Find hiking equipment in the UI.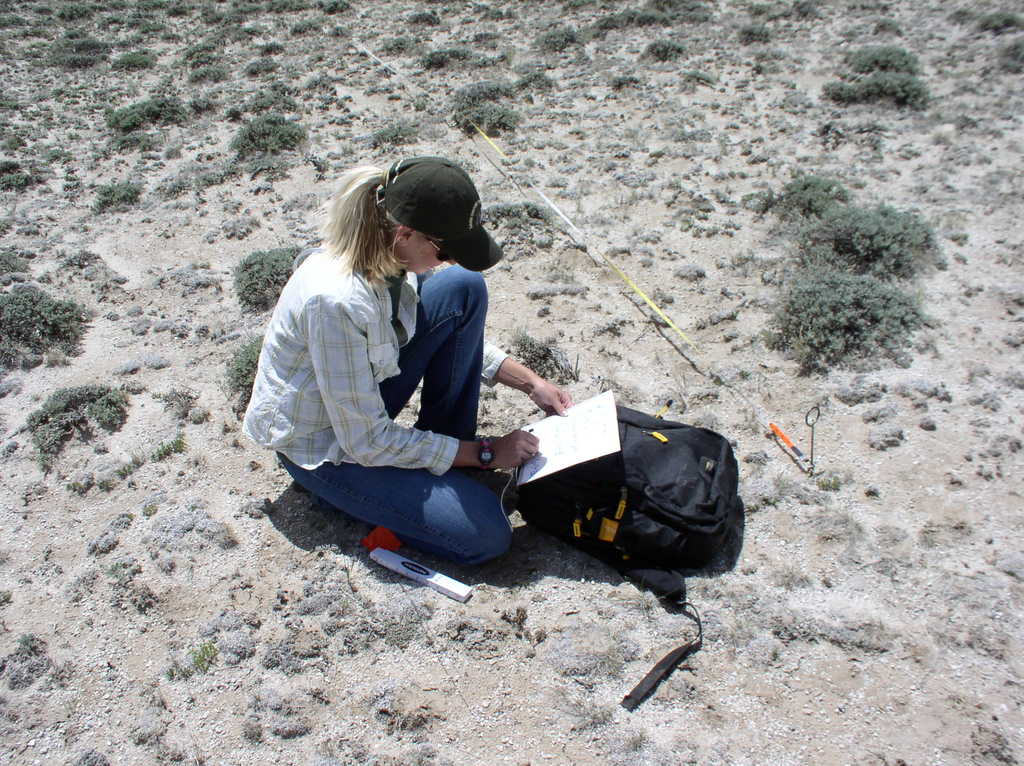
UI element at [500, 406, 745, 710].
